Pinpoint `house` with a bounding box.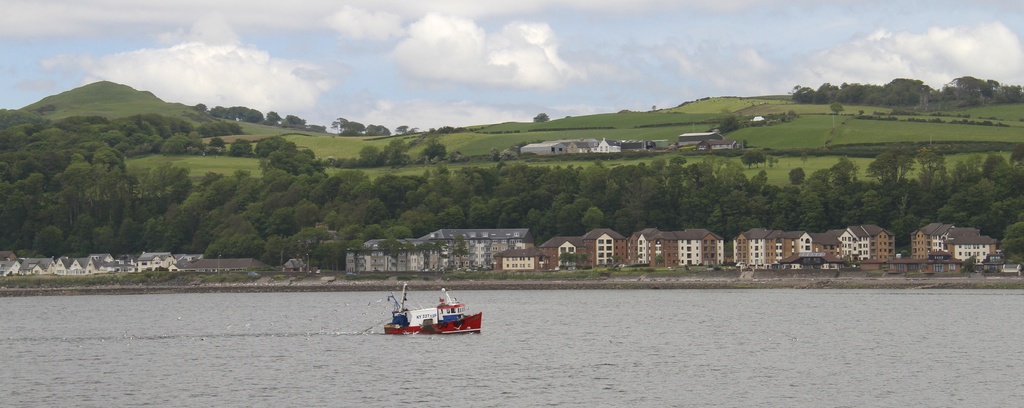
128/249/173/272.
